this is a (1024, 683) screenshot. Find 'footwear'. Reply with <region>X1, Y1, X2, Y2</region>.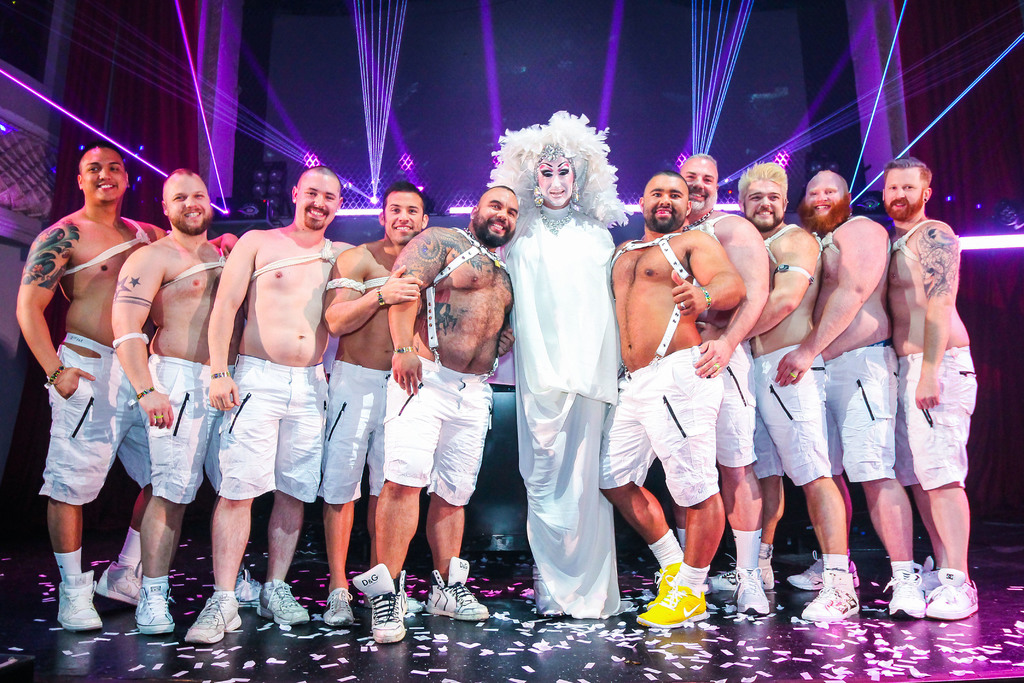
<region>647, 561, 684, 606</region>.
